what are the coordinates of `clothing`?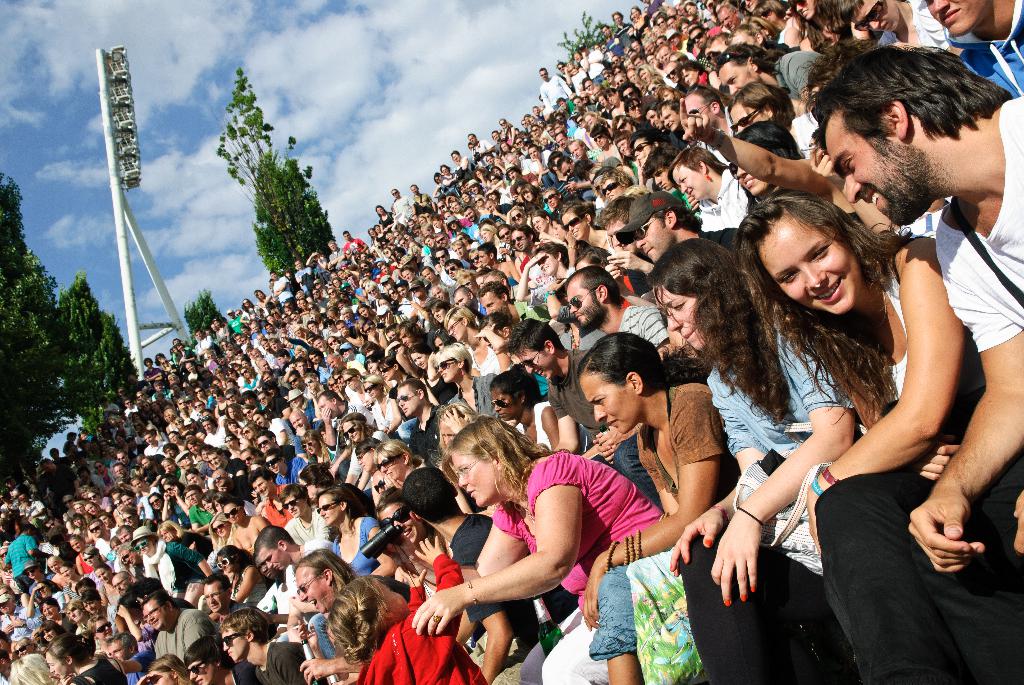
BBox(683, 317, 863, 684).
